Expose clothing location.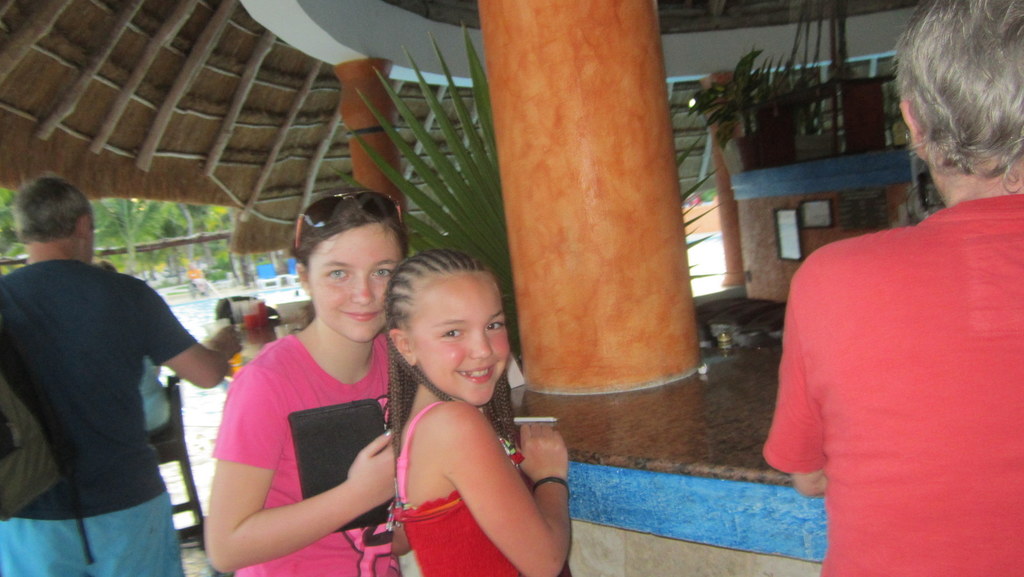
Exposed at 762:188:1023:576.
